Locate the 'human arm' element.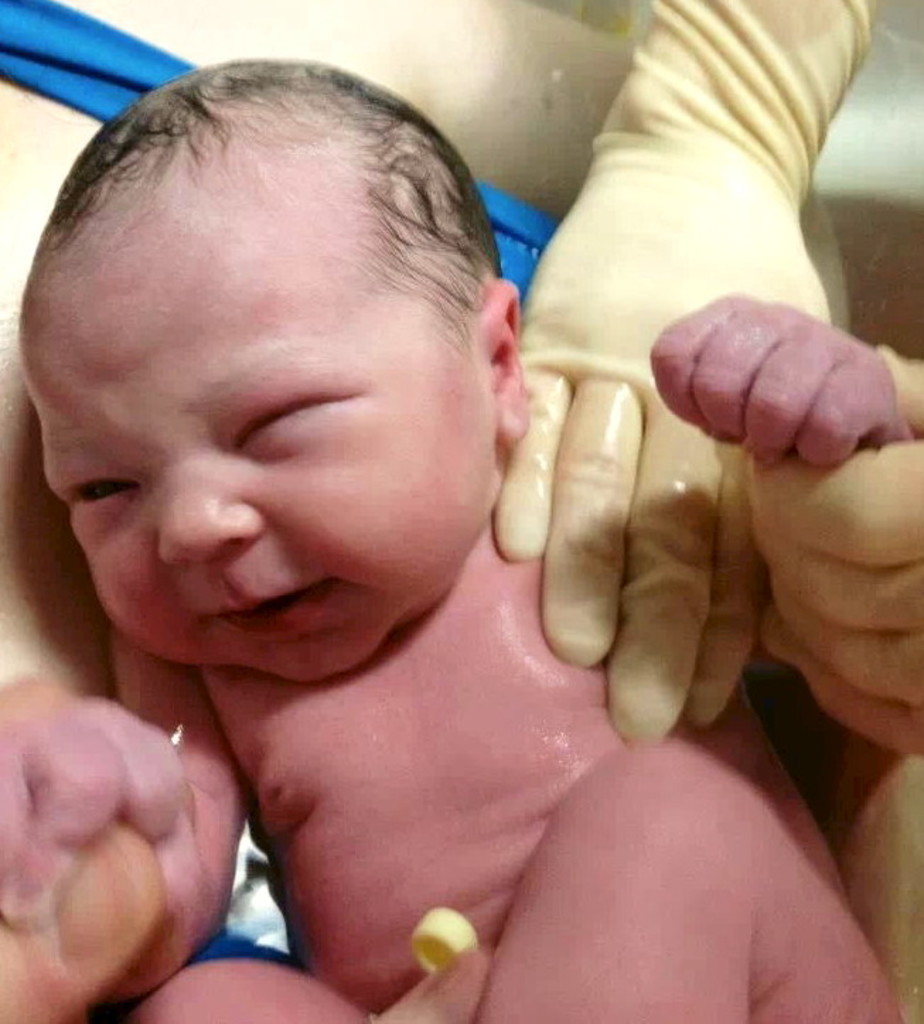
Element bbox: select_region(0, 631, 262, 980).
